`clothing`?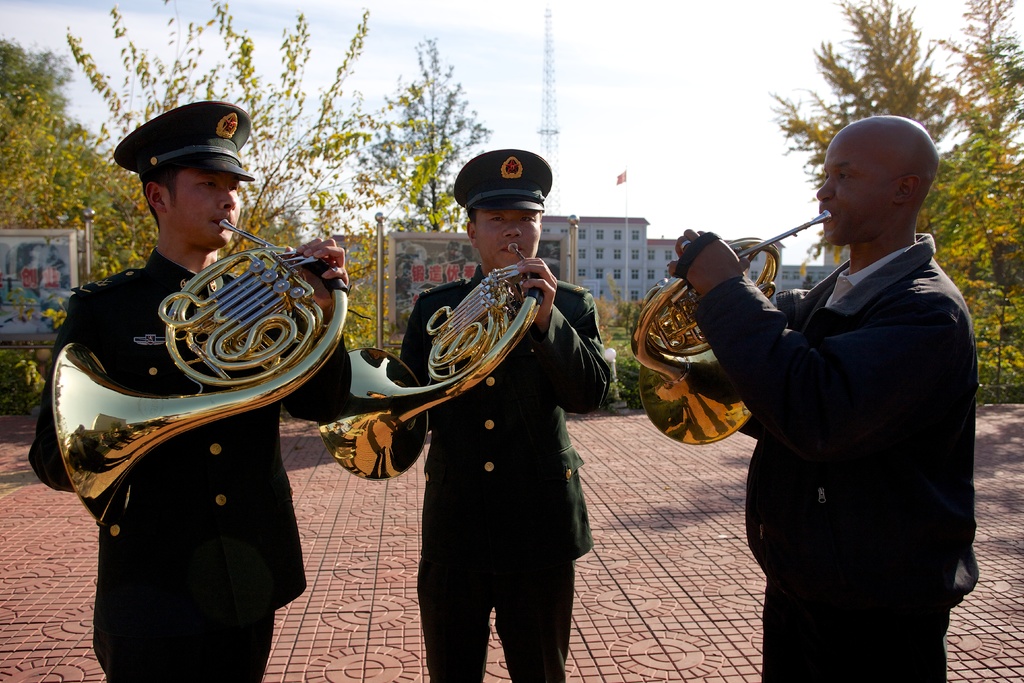
locate(29, 254, 324, 682)
